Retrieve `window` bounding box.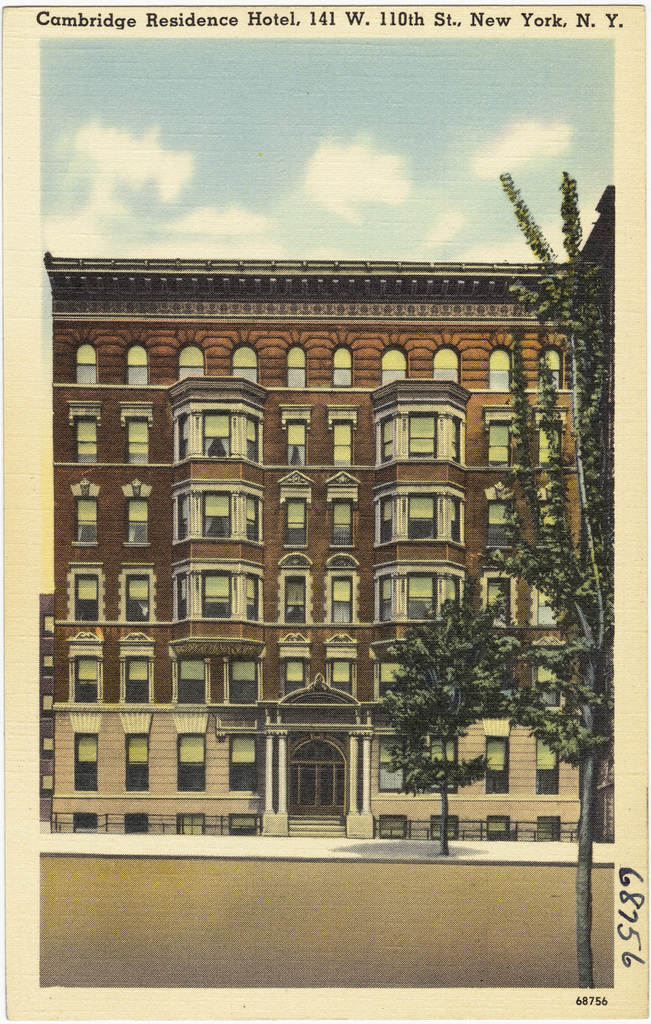
Bounding box: x1=407, y1=410, x2=439, y2=459.
